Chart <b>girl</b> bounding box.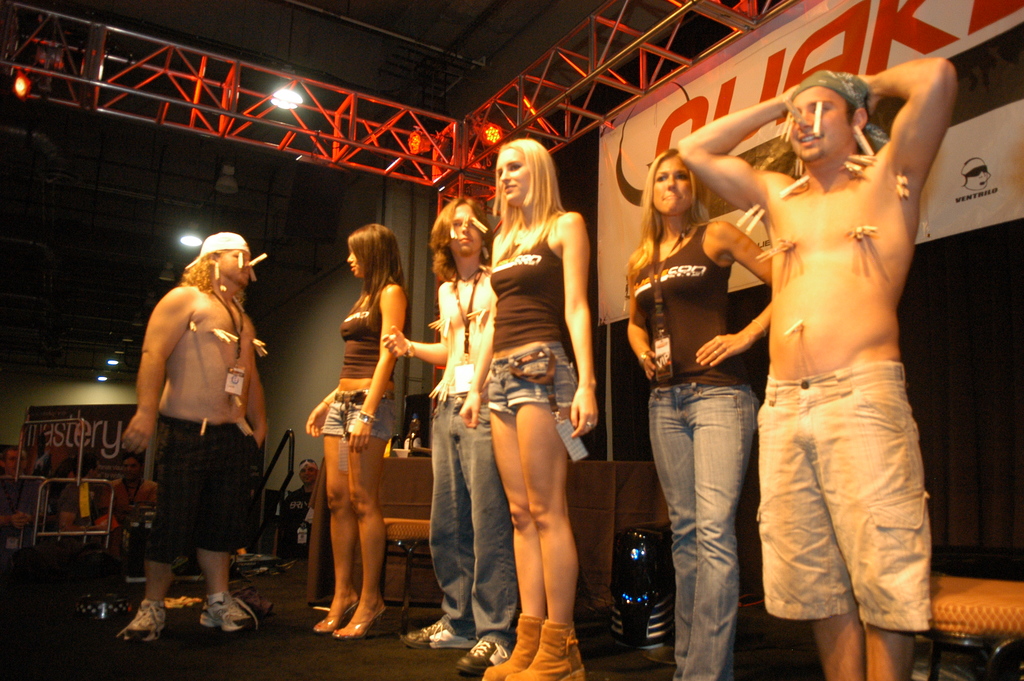
Charted: rect(306, 224, 410, 643).
